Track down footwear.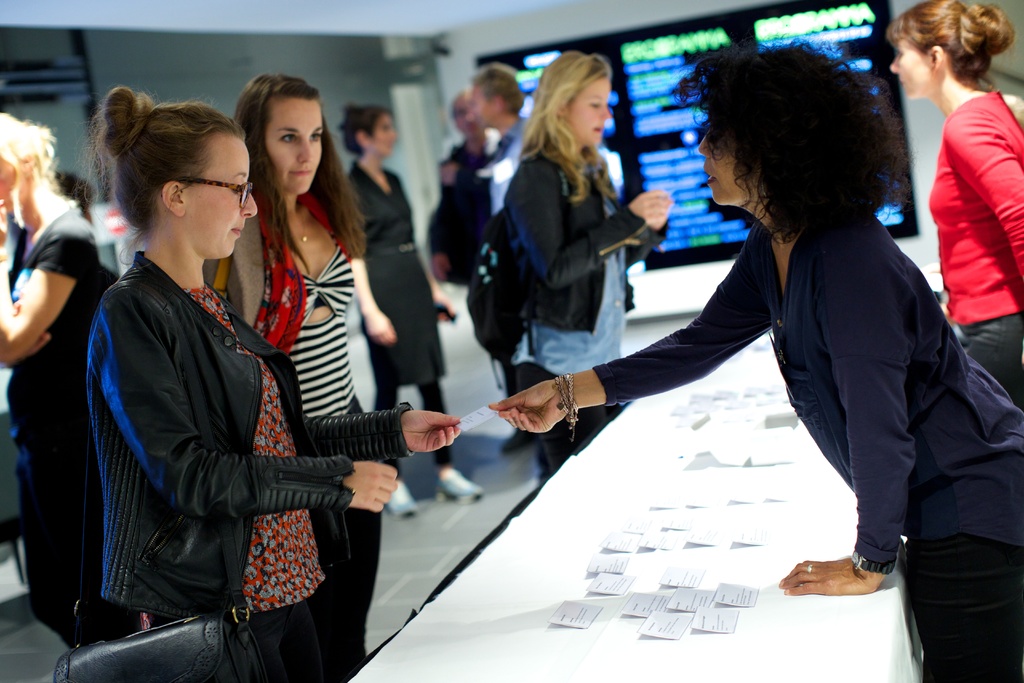
Tracked to [434, 467, 483, 508].
